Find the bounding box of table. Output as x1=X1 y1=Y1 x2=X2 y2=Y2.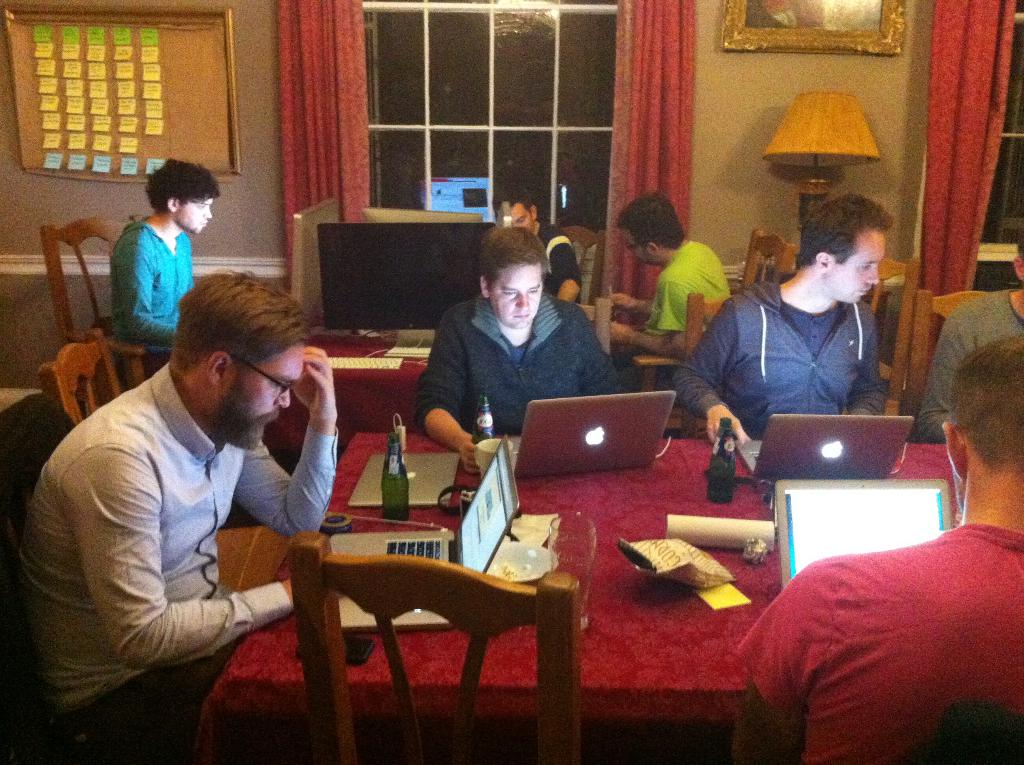
x1=262 y1=339 x2=440 y2=432.
